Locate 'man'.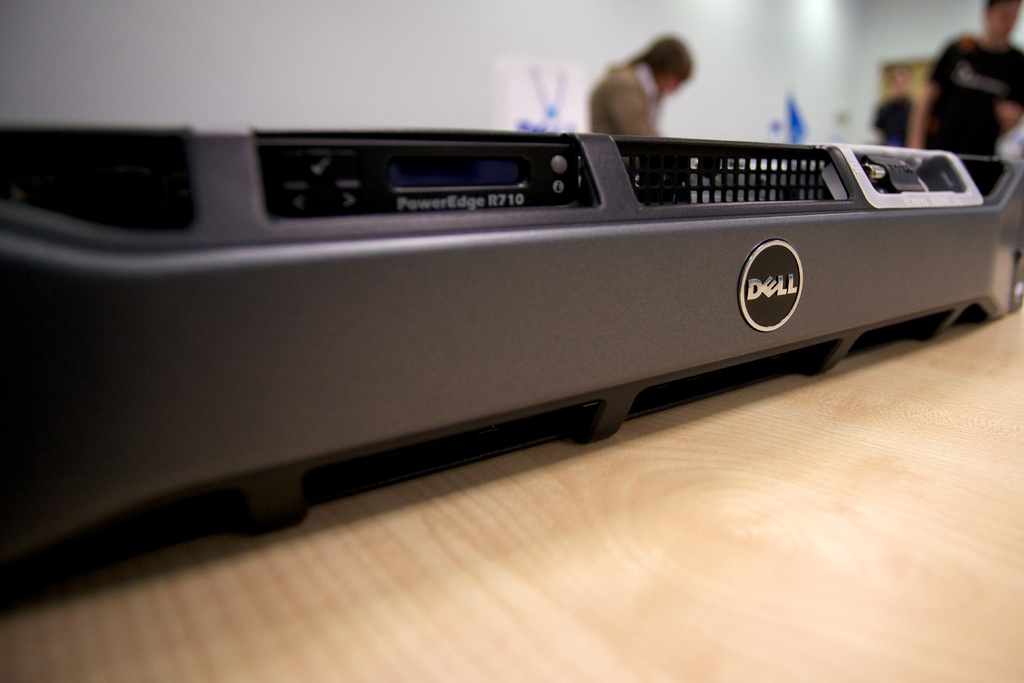
Bounding box: detection(583, 31, 701, 136).
